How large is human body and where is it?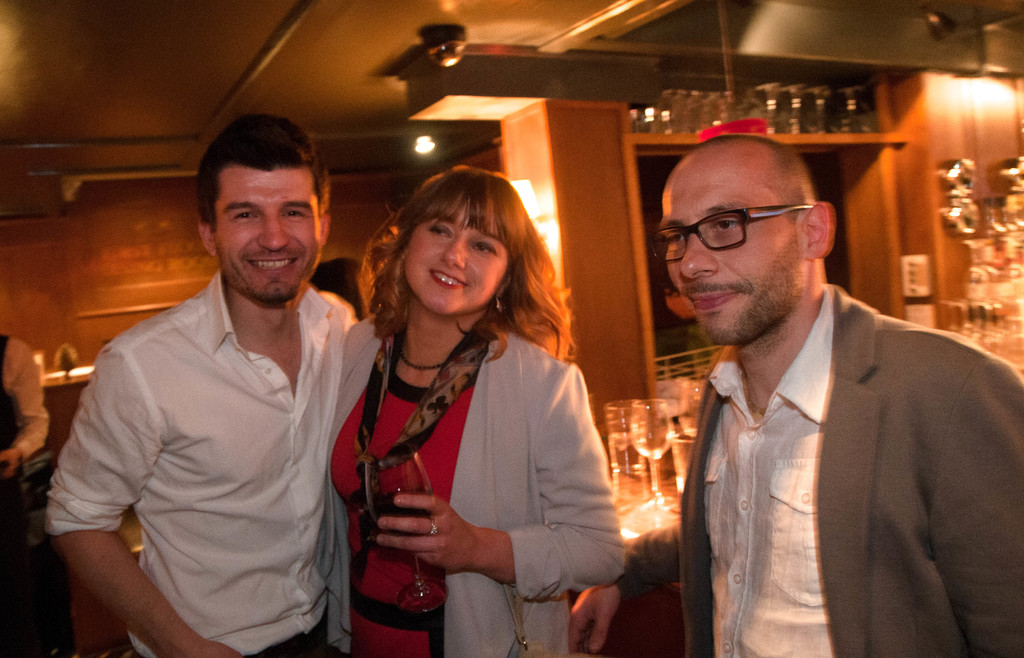
Bounding box: (x1=0, y1=336, x2=54, y2=655).
